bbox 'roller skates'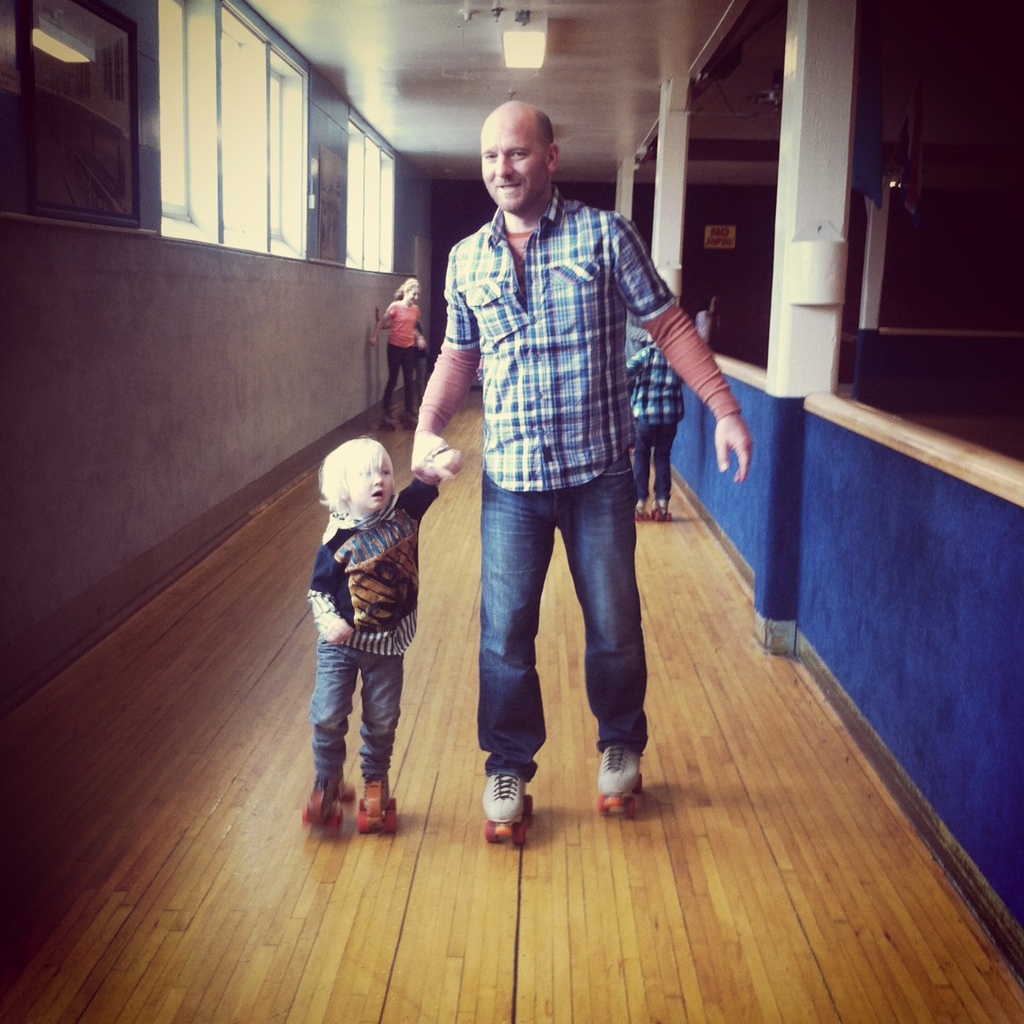
484,765,536,850
